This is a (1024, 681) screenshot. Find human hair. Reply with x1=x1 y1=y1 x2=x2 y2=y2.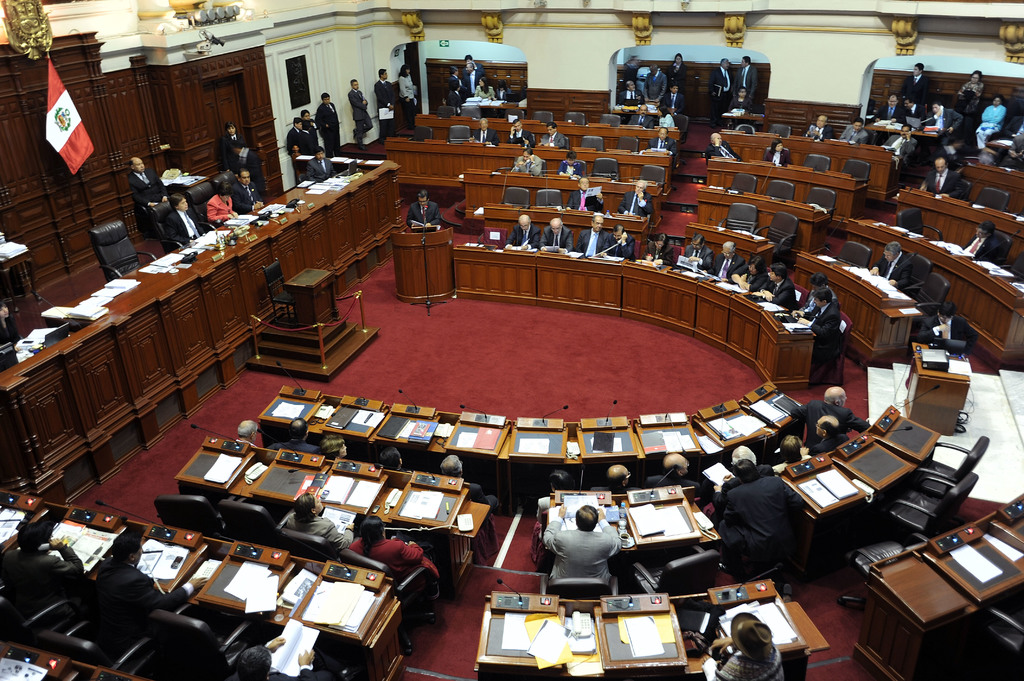
x1=214 y1=182 x2=234 y2=198.
